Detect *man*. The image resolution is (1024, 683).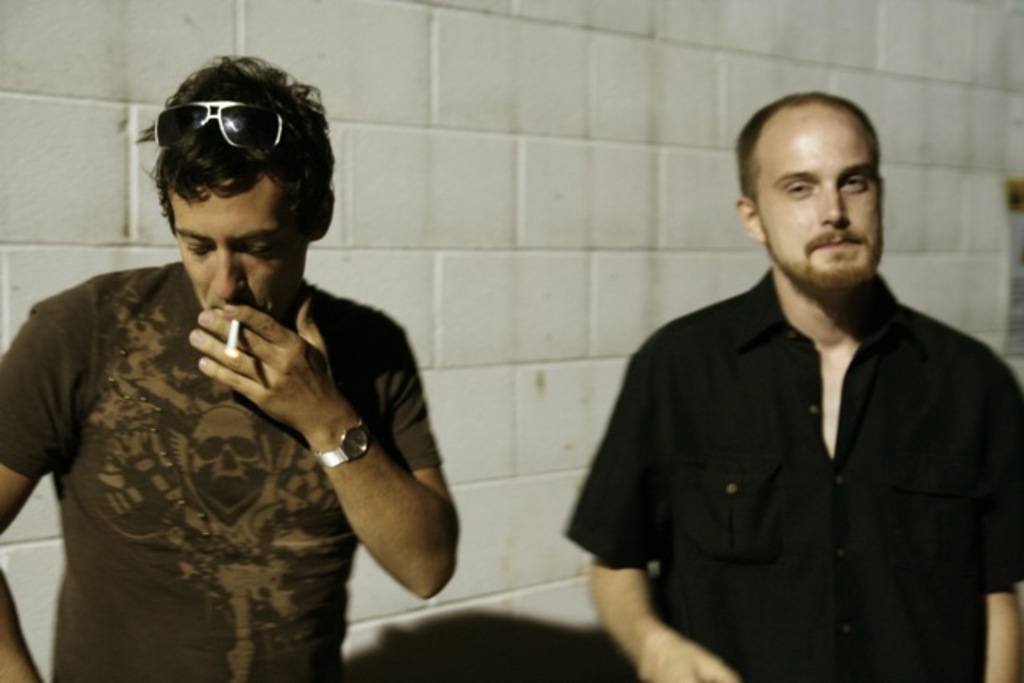
box(0, 53, 467, 681).
